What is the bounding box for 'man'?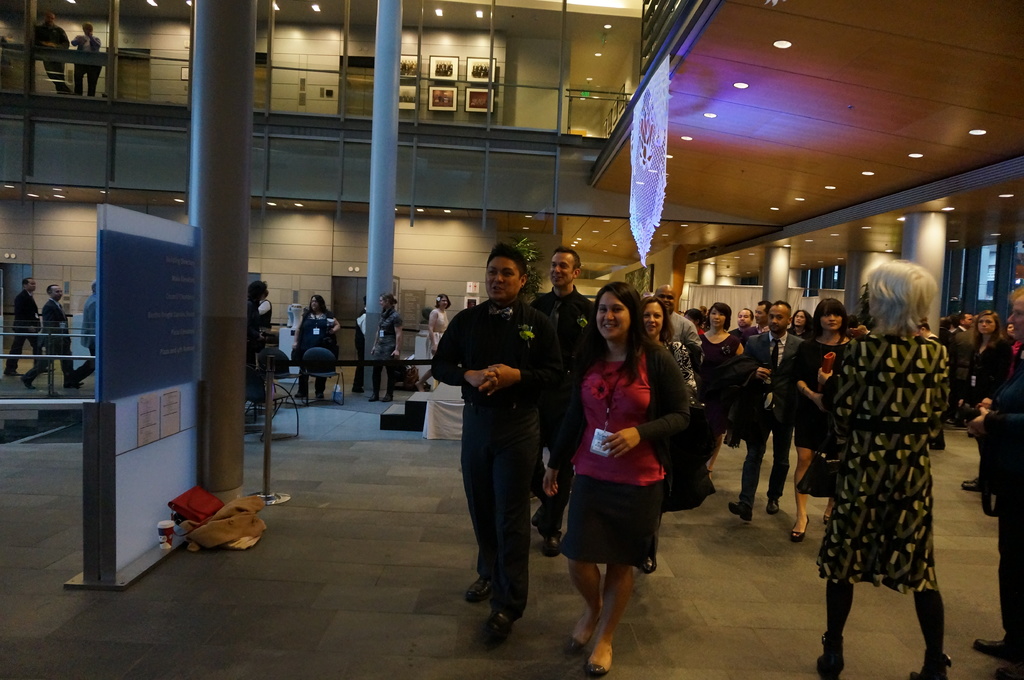
detection(521, 236, 607, 551).
